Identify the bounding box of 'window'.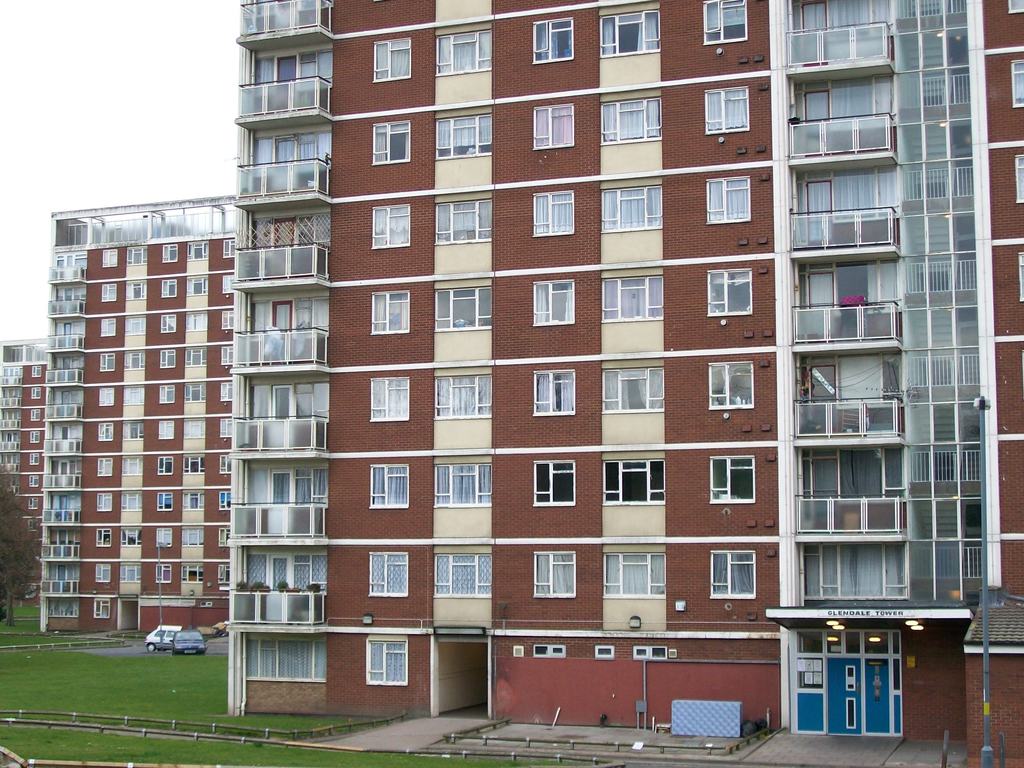
[x1=434, y1=555, x2=492, y2=597].
